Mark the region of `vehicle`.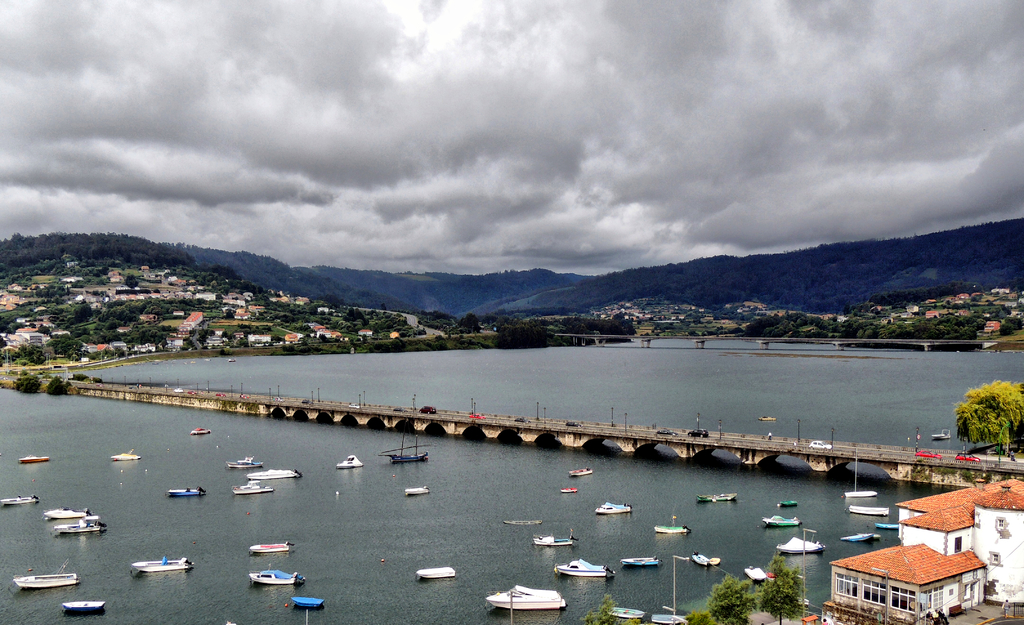
Region: (x1=874, y1=522, x2=898, y2=531).
